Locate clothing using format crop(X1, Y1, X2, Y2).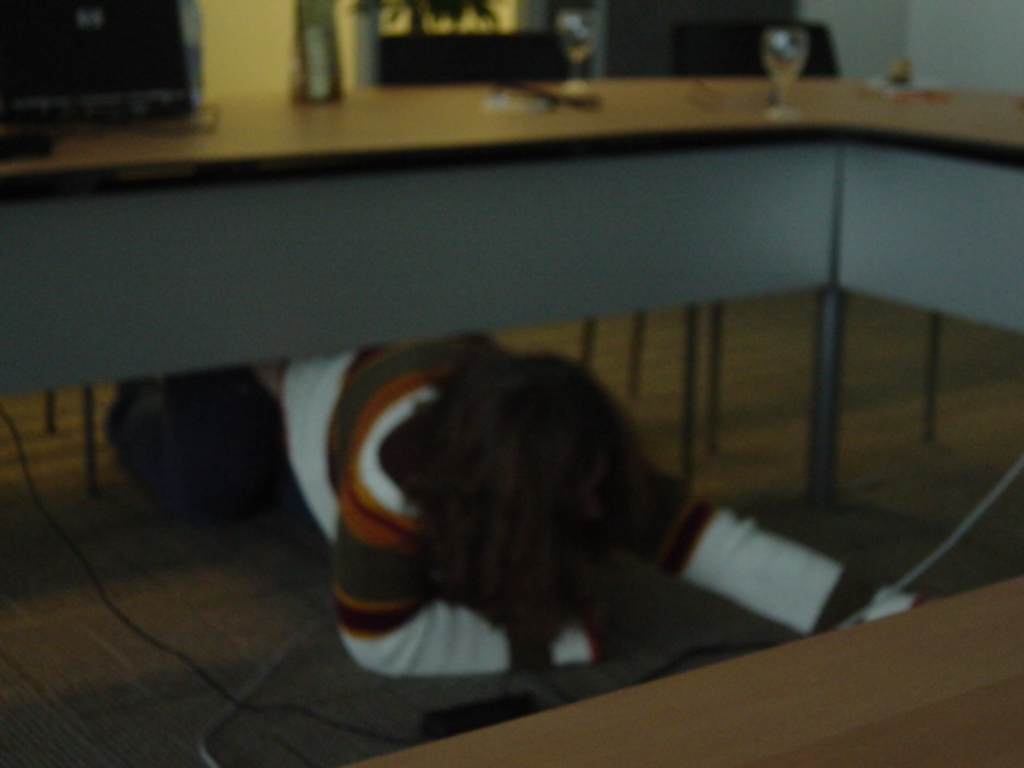
crop(96, 349, 915, 630).
